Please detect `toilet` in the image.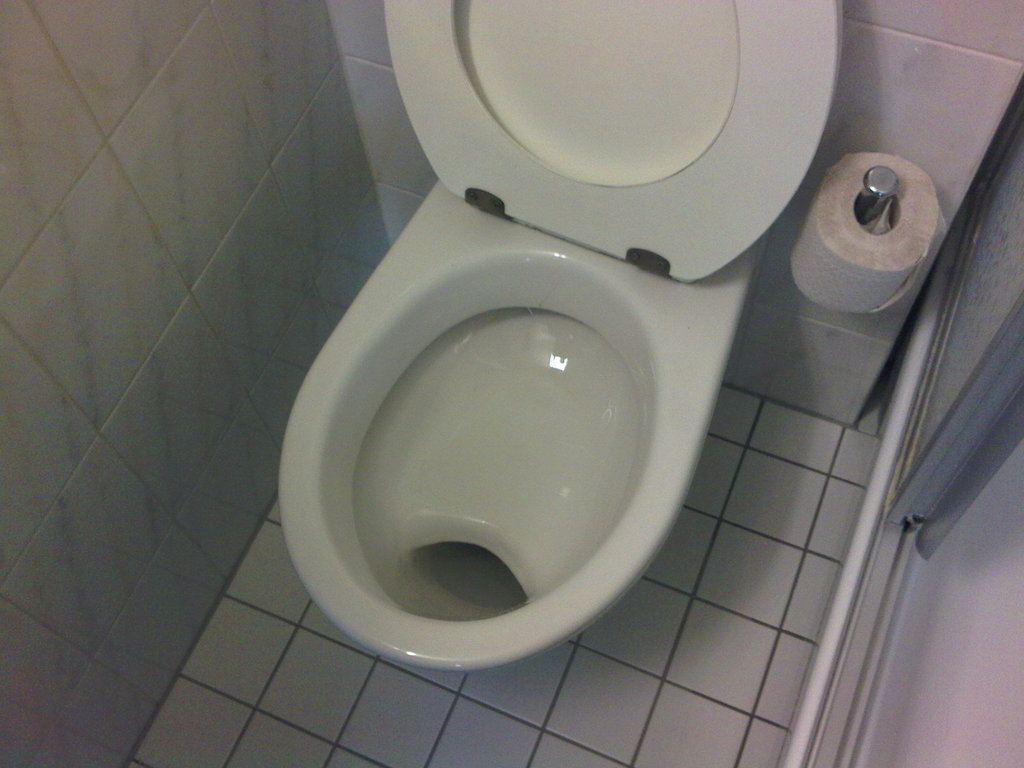
bbox=(276, 0, 843, 671).
